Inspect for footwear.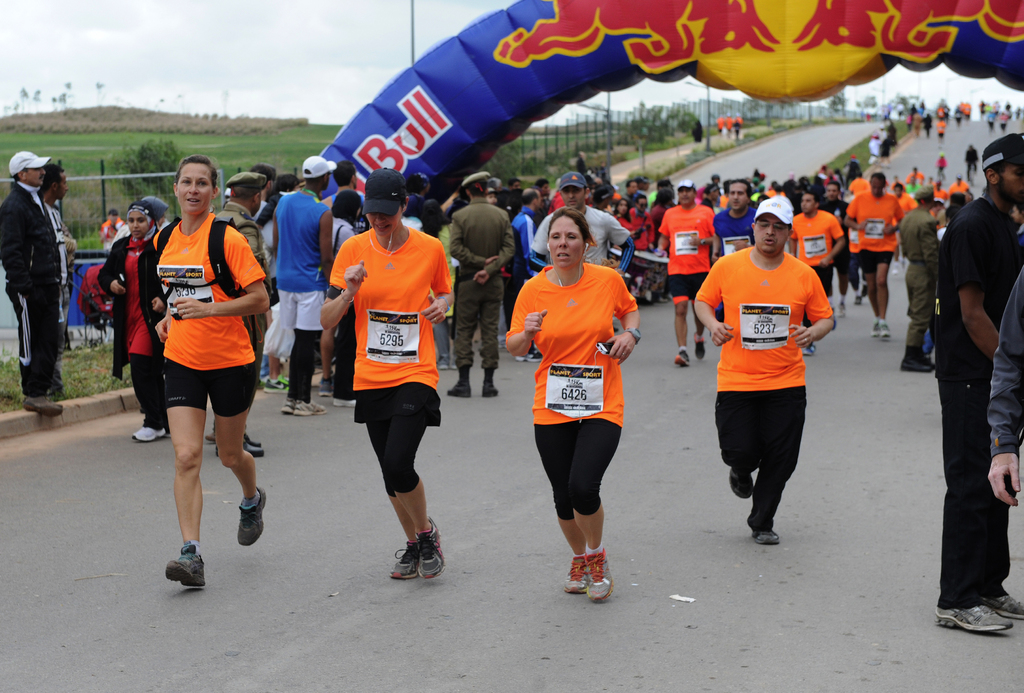
Inspection: x1=330 y1=399 x2=356 y2=408.
